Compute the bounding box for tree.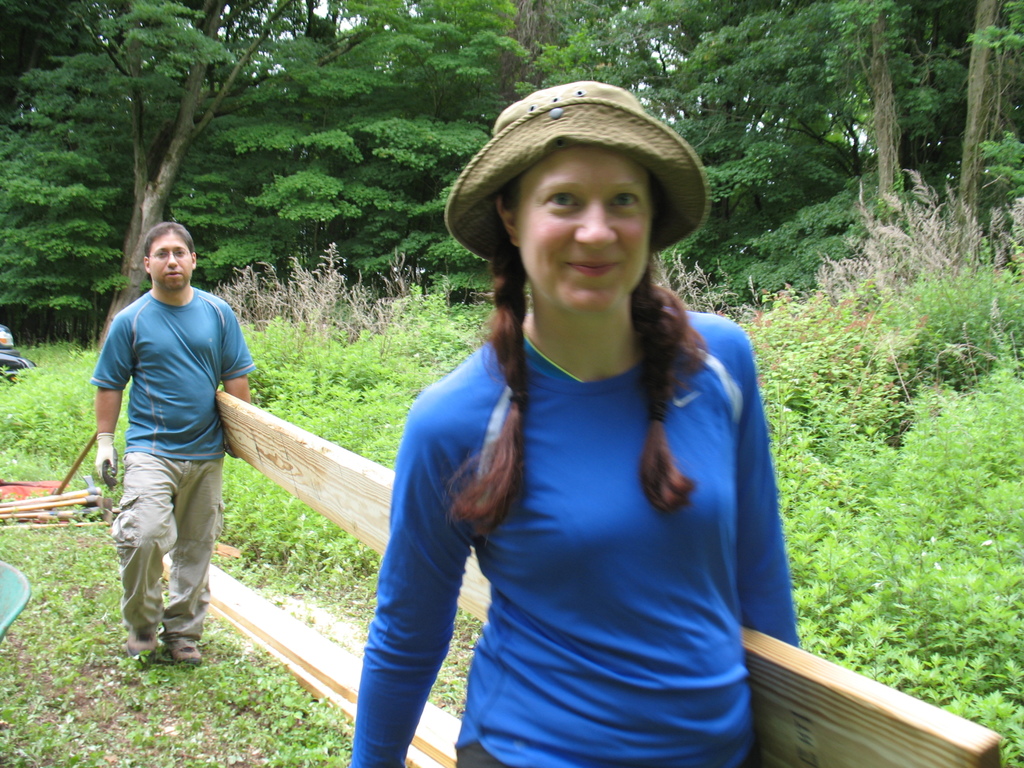
[32, 0, 303, 347].
